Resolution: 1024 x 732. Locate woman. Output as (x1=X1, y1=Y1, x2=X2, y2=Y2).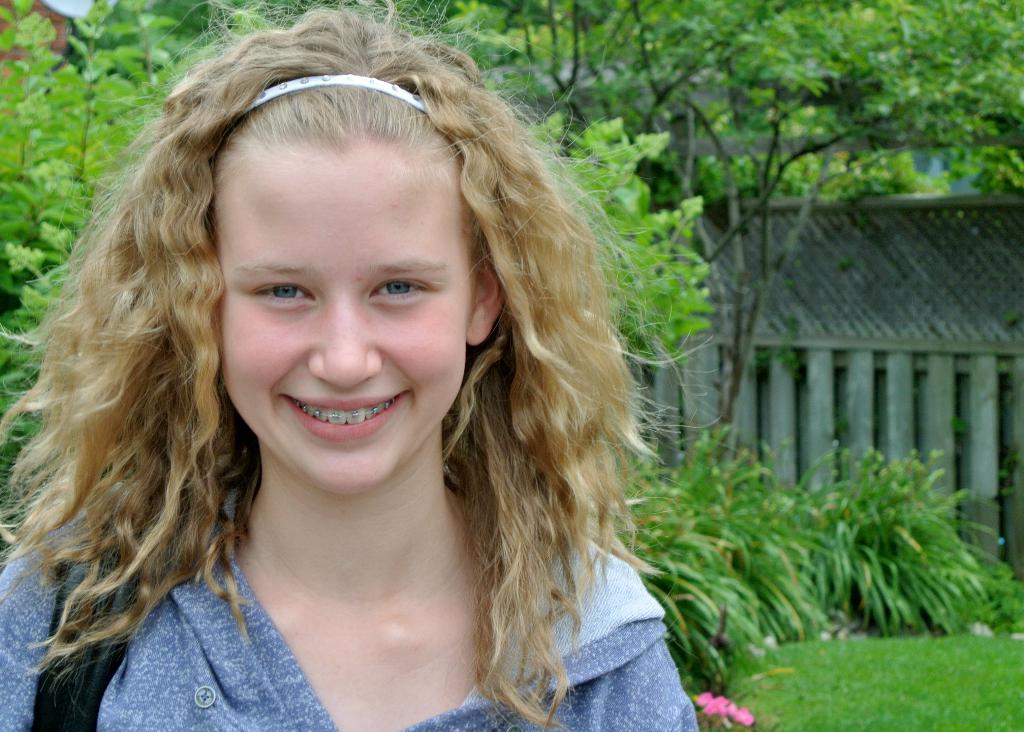
(x1=0, y1=38, x2=738, y2=731).
